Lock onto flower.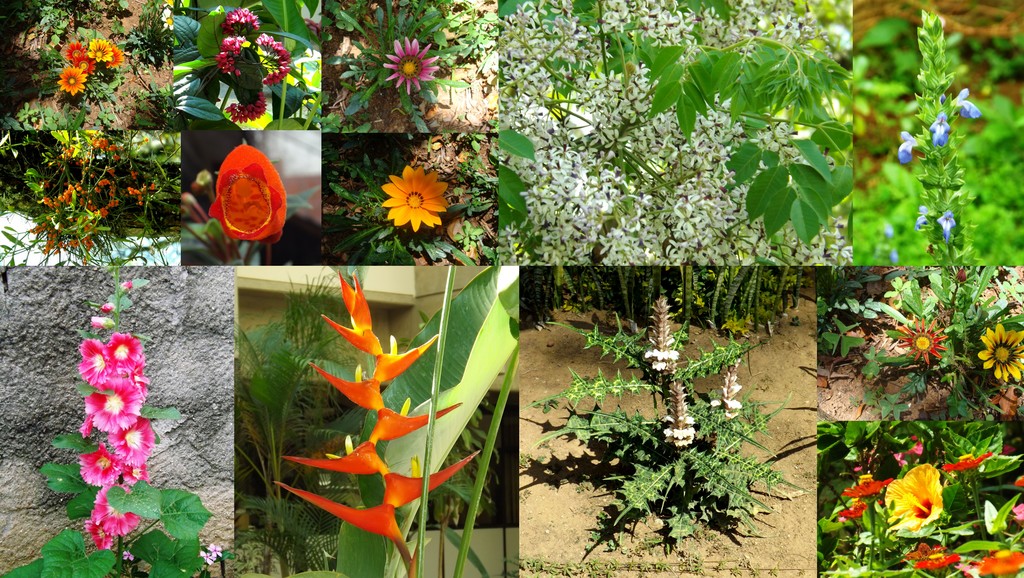
Locked: select_region(895, 312, 952, 366).
